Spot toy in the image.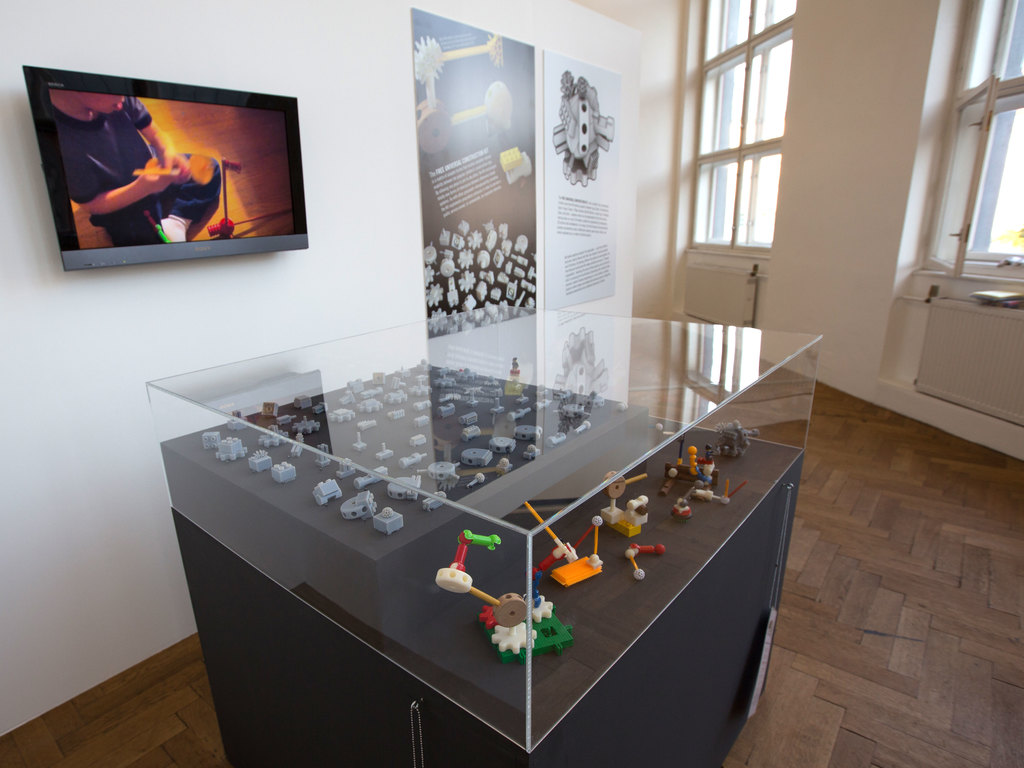
toy found at rect(619, 401, 628, 411).
